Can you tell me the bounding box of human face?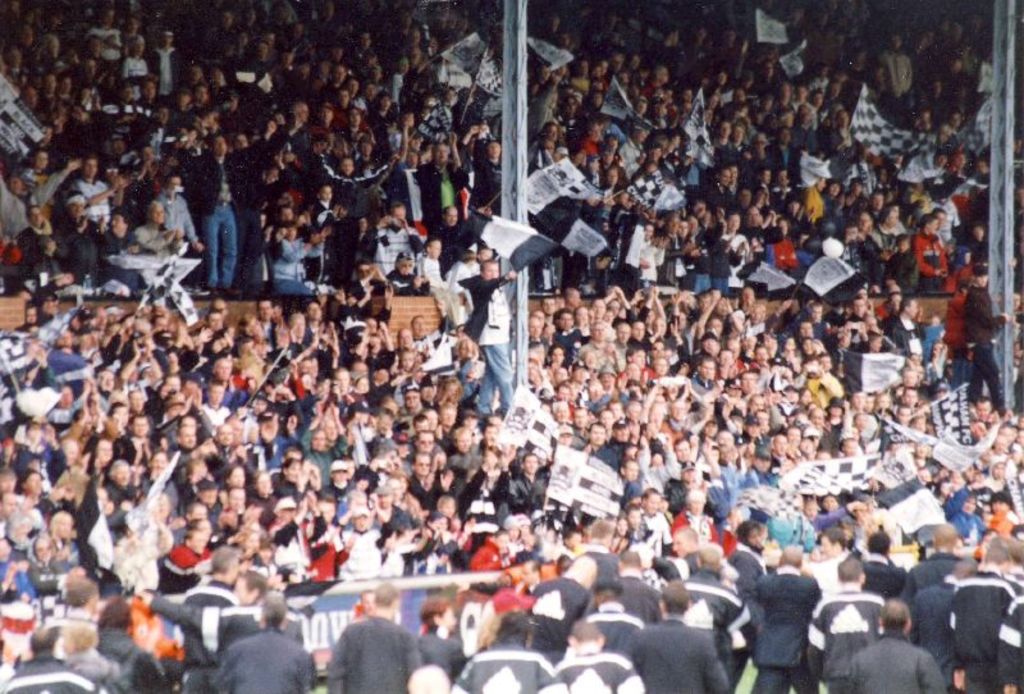
[44,125,49,140].
